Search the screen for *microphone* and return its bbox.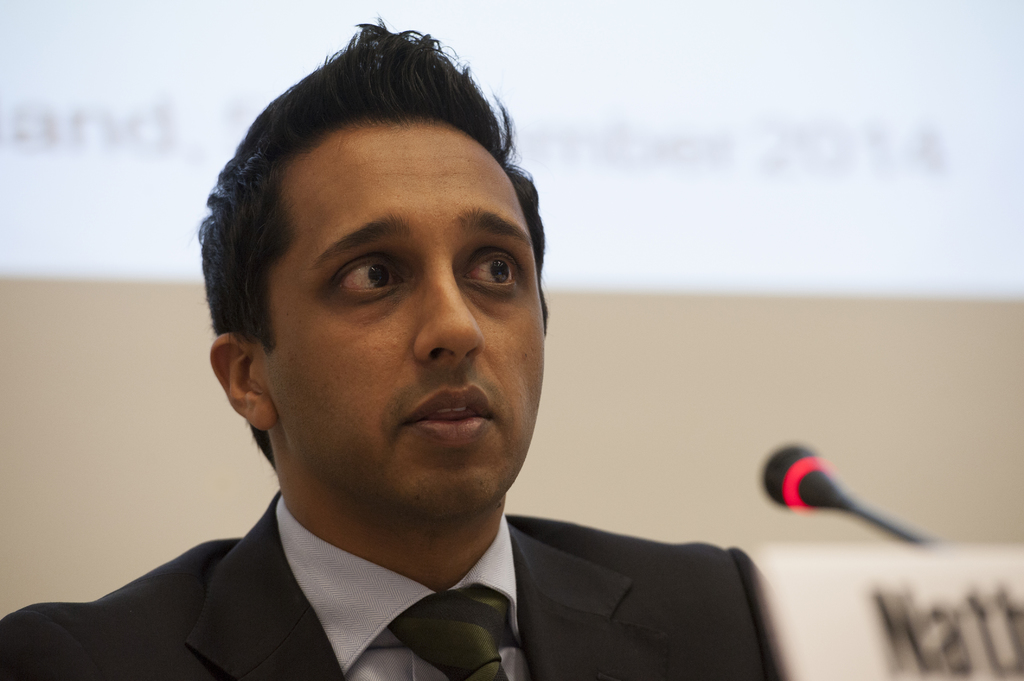
Found: l=754, t=429, r=935, b=552.
